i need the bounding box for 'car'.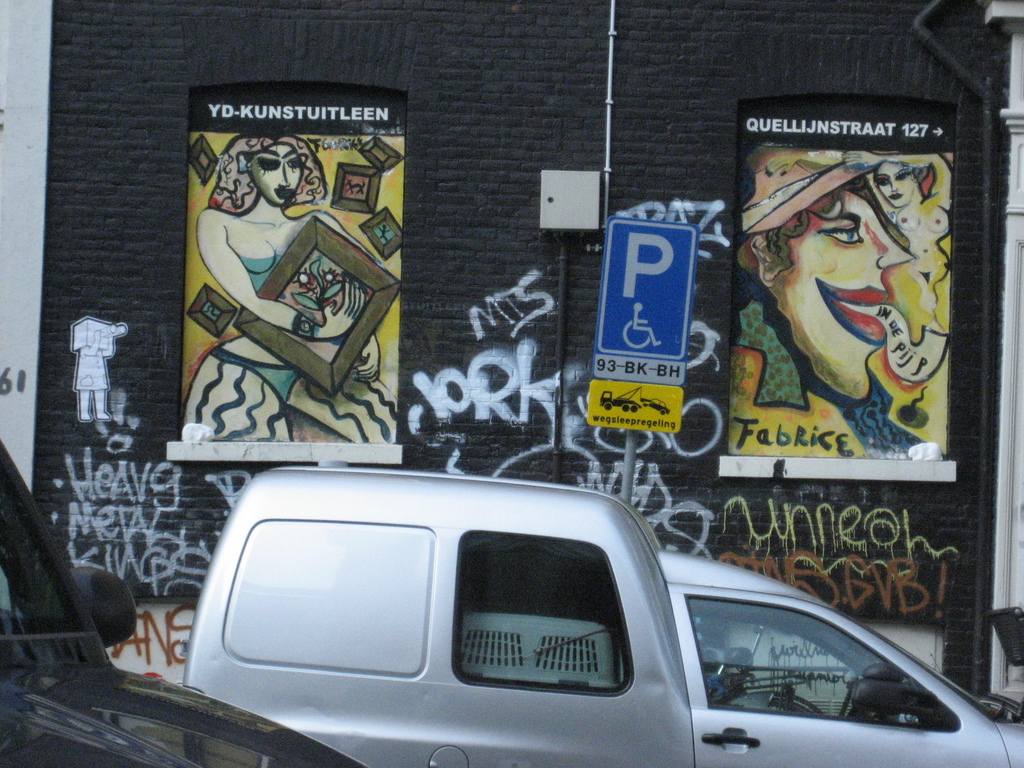
Here it is: 0/436/364/767.
